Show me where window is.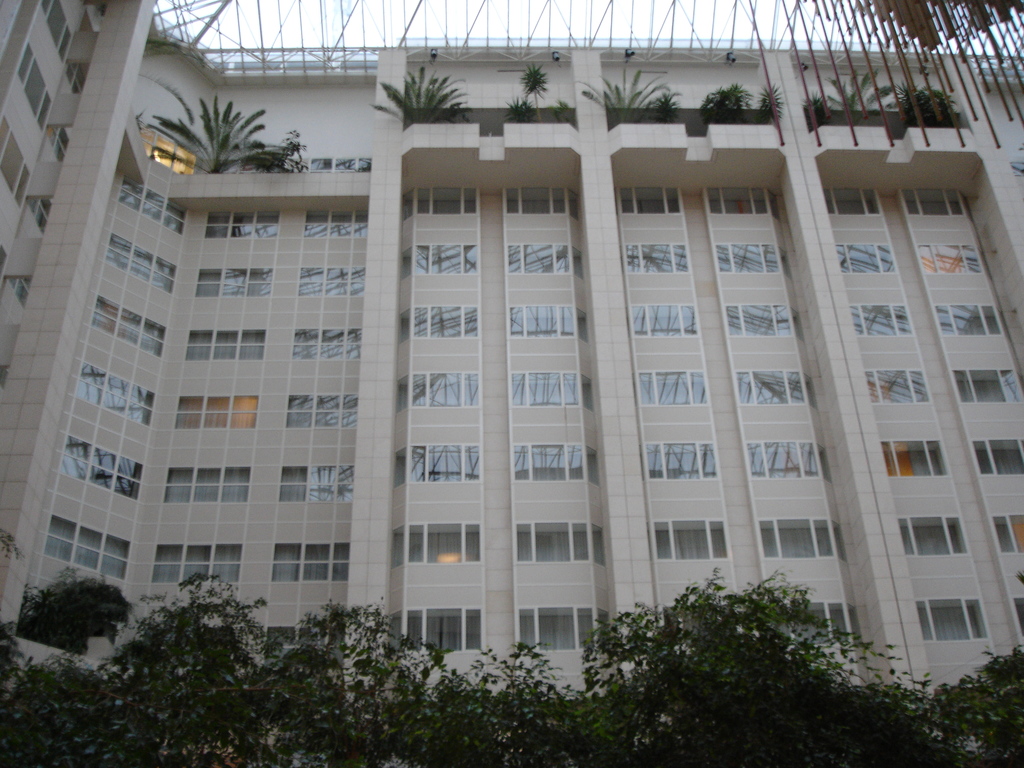
window is at locate(916, 237, 981, 272).
